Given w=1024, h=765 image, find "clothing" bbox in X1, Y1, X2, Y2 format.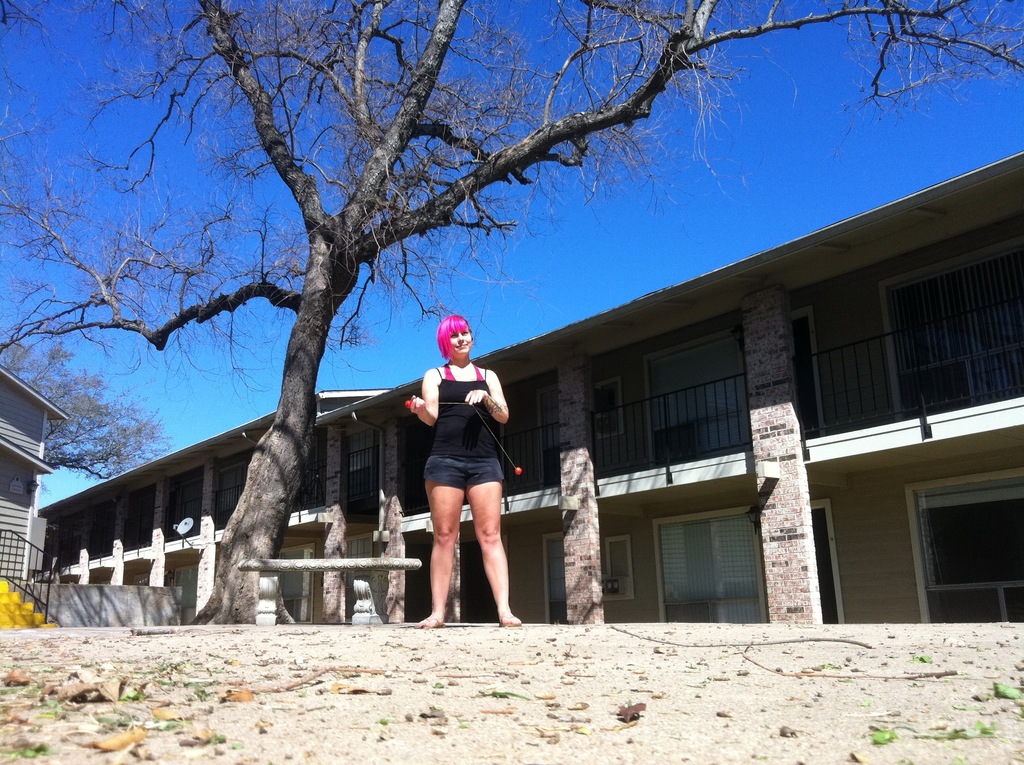
424, 368, 506, 493.
